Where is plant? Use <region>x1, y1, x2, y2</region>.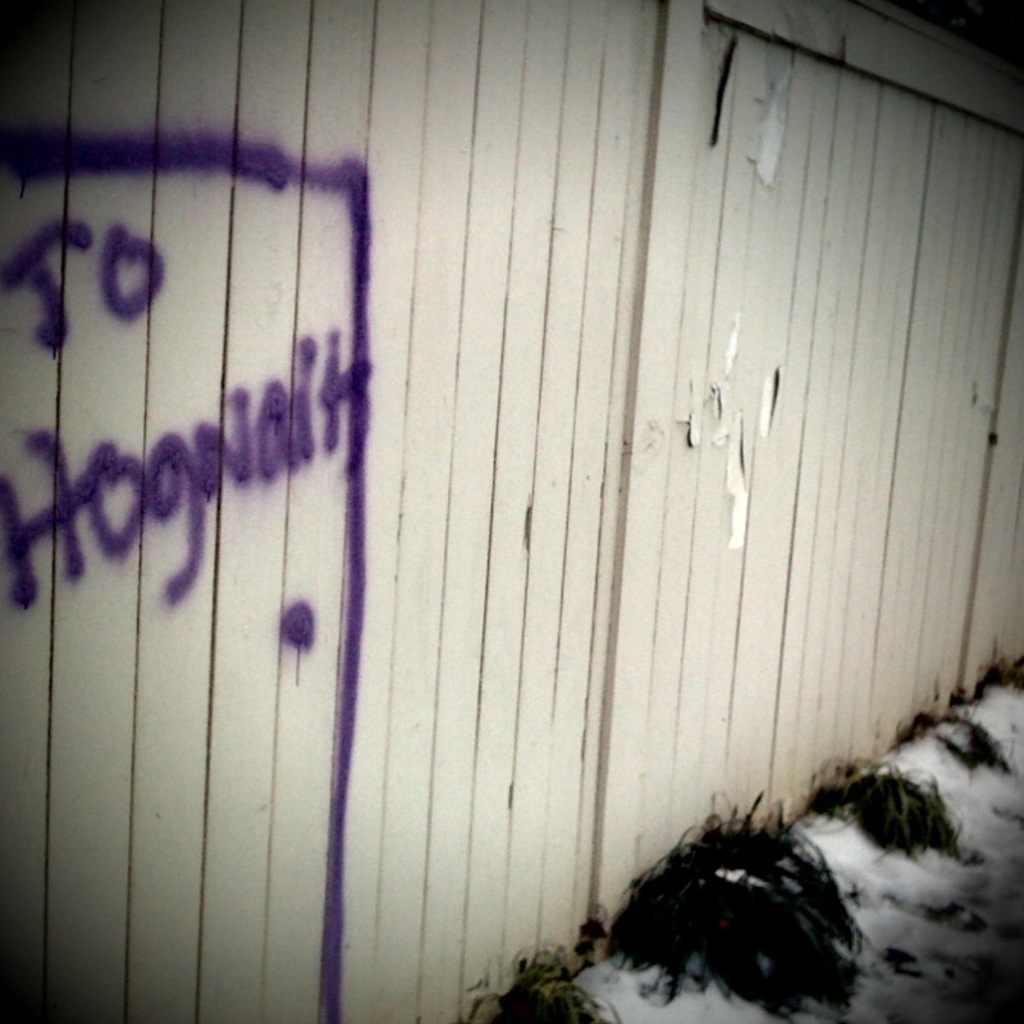
<region>809, 750, 968, 863</region>.
